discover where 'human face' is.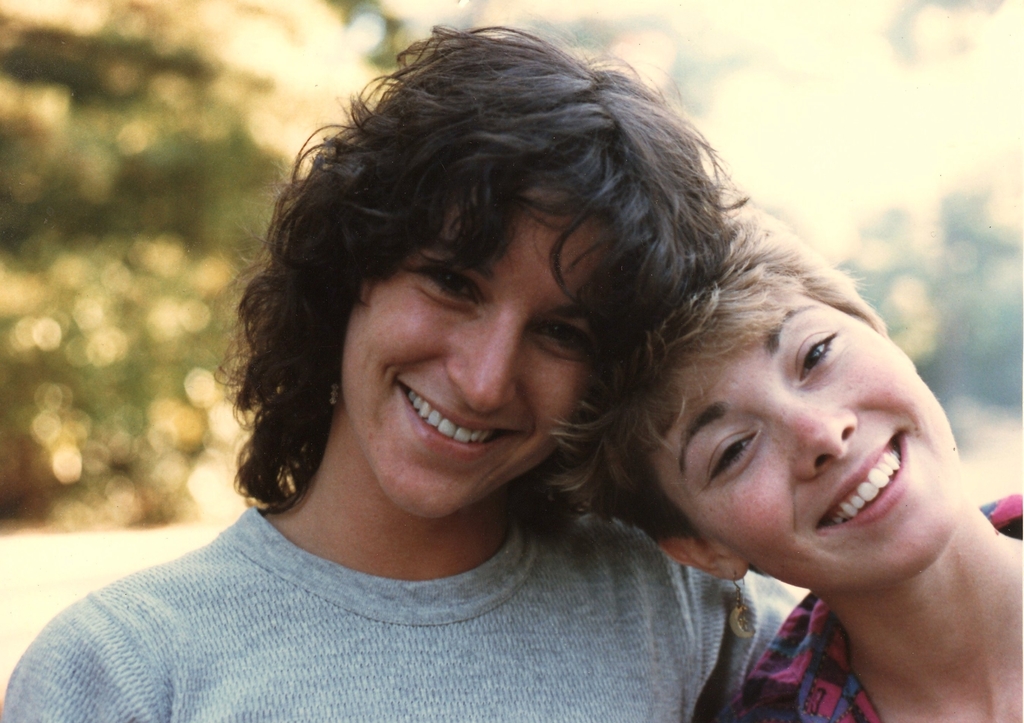
Discovered at x1=328 y1=176 x2=642 y2=521.
